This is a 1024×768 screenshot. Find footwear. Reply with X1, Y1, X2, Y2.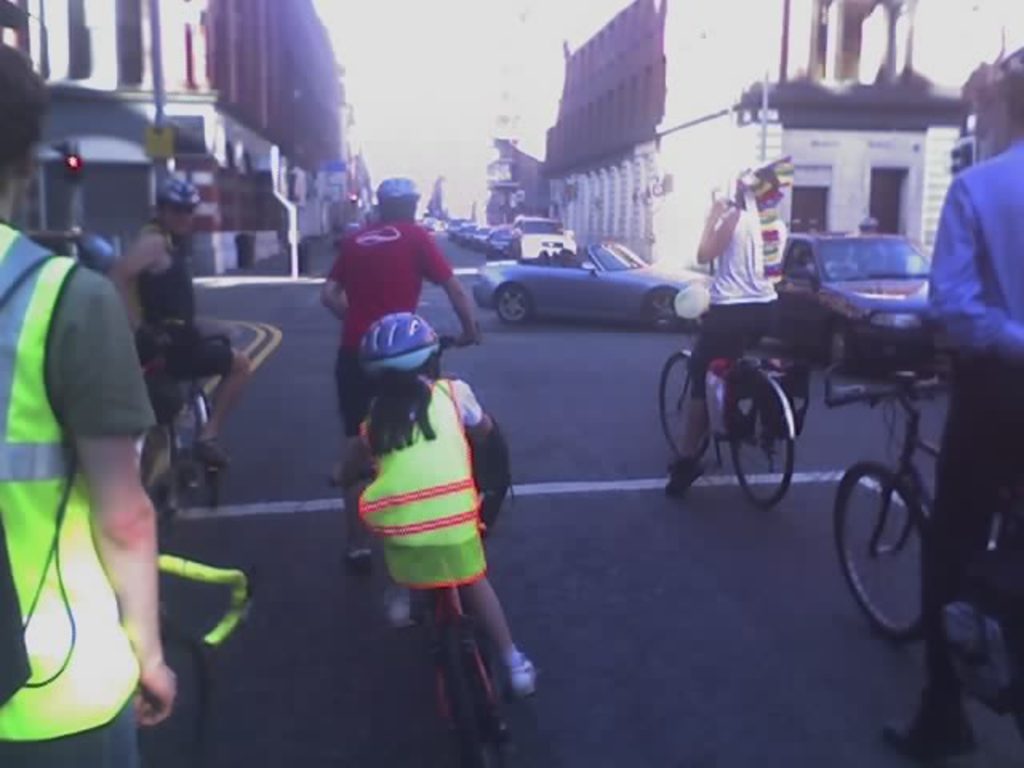
194, 442, 232, 477.
